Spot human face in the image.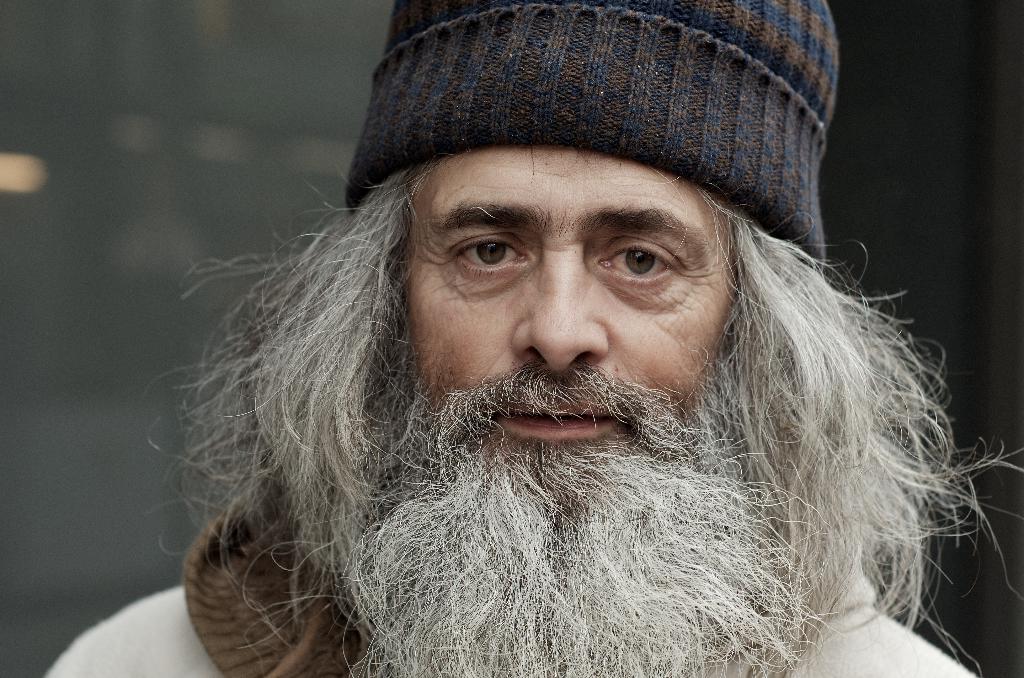
human face found at 397,146,744,457.
